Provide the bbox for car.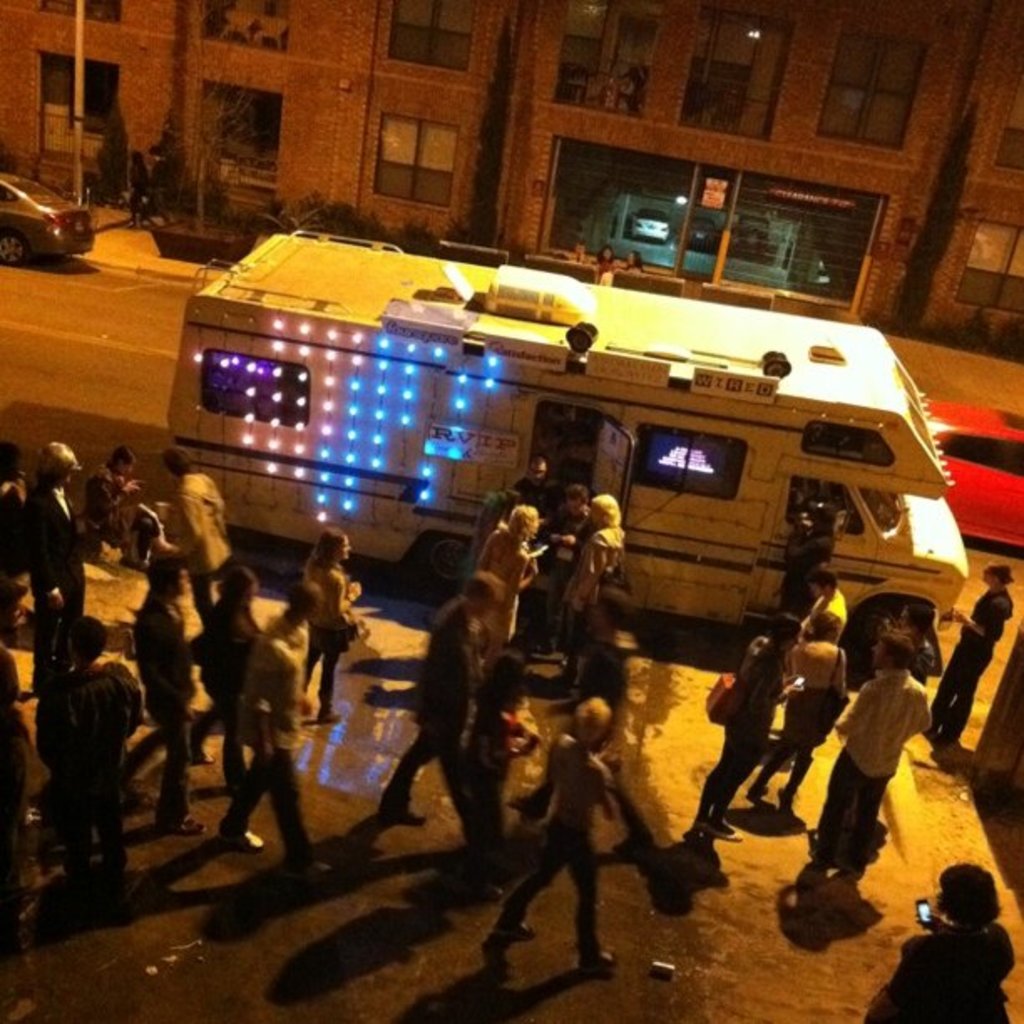
[left=925, top=402, right=1022, bottom=559].
